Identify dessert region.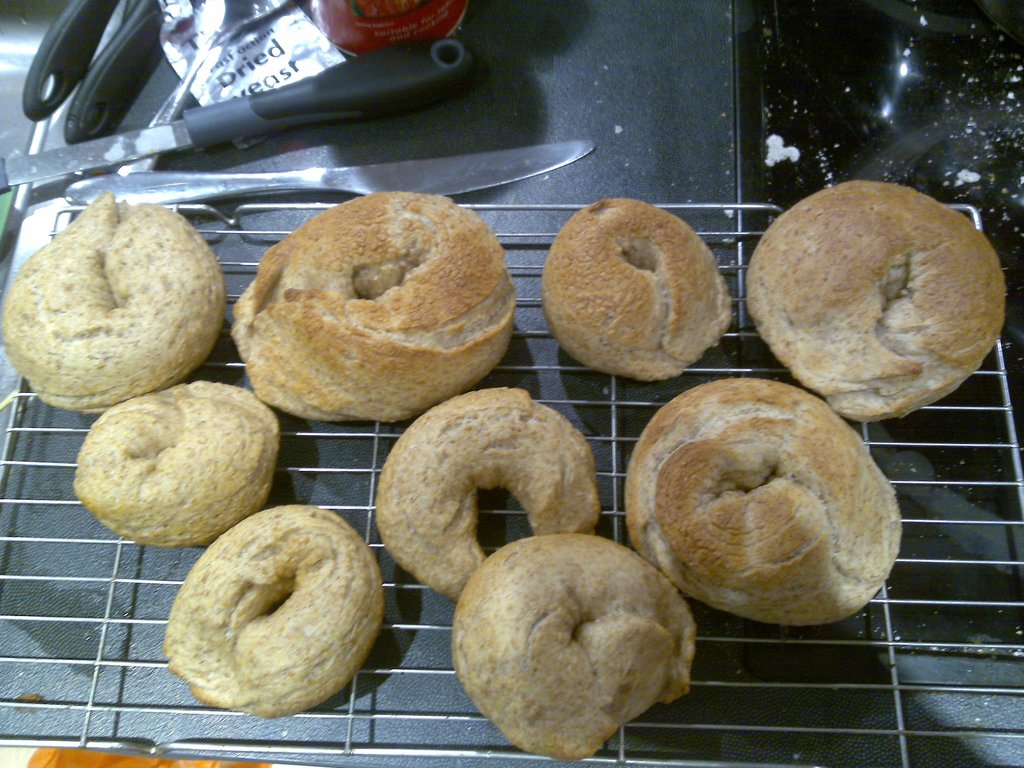
Region: bbox=(541, 197, 731, 383).
